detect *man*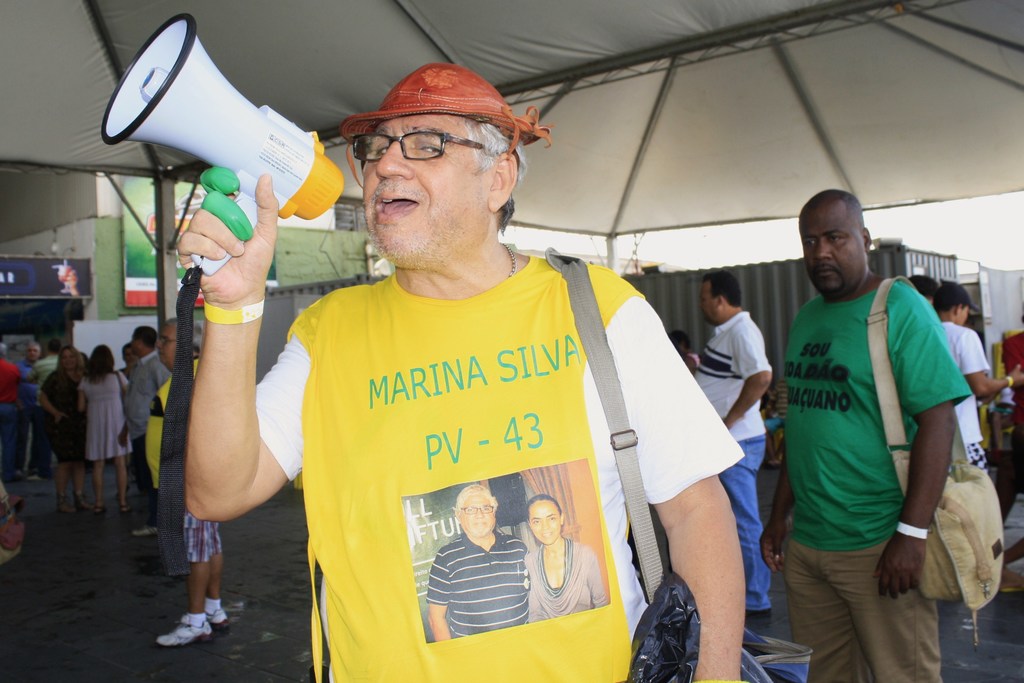
box=[0, 342, 19, 483]
